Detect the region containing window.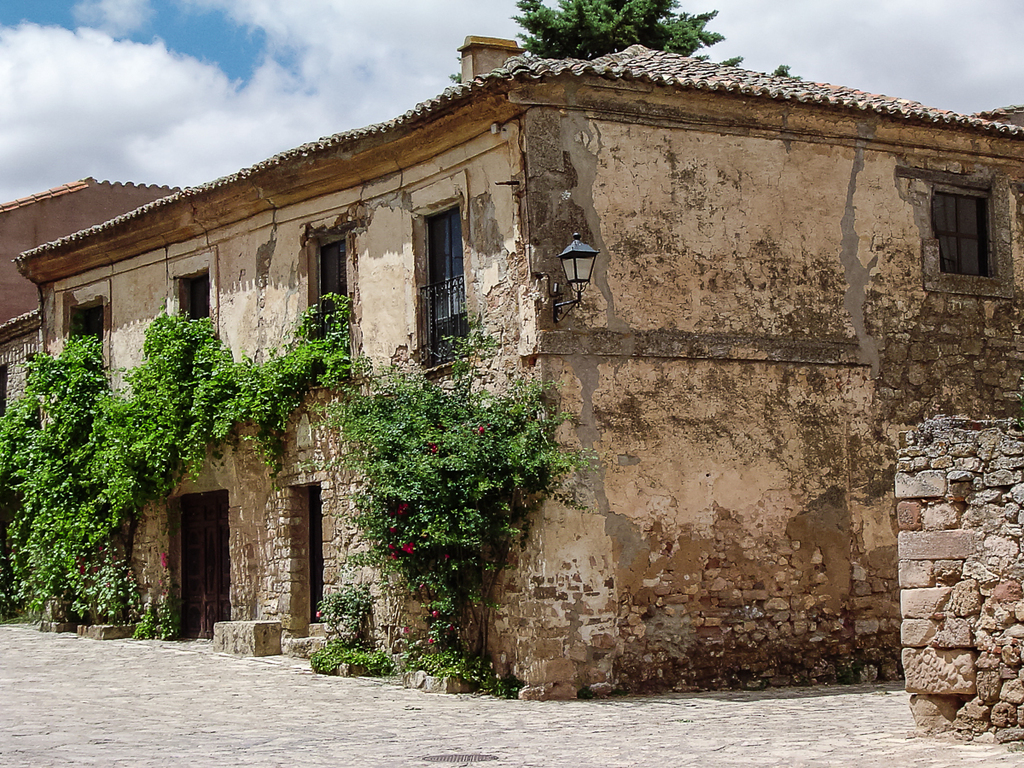
x1=70, y1=300, x2=107, y2=345.
